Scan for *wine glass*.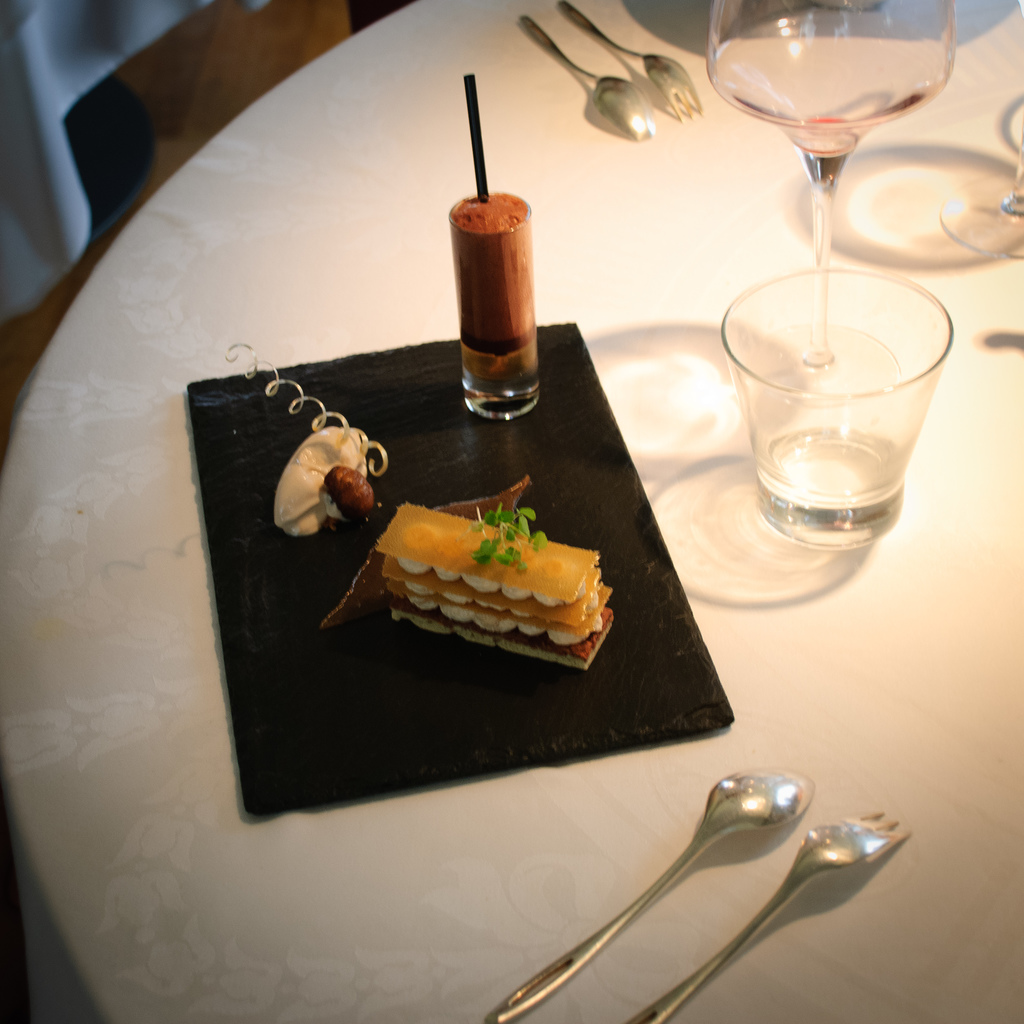
Scan result: x1=703, y1=0, x2=955, y2=367.
